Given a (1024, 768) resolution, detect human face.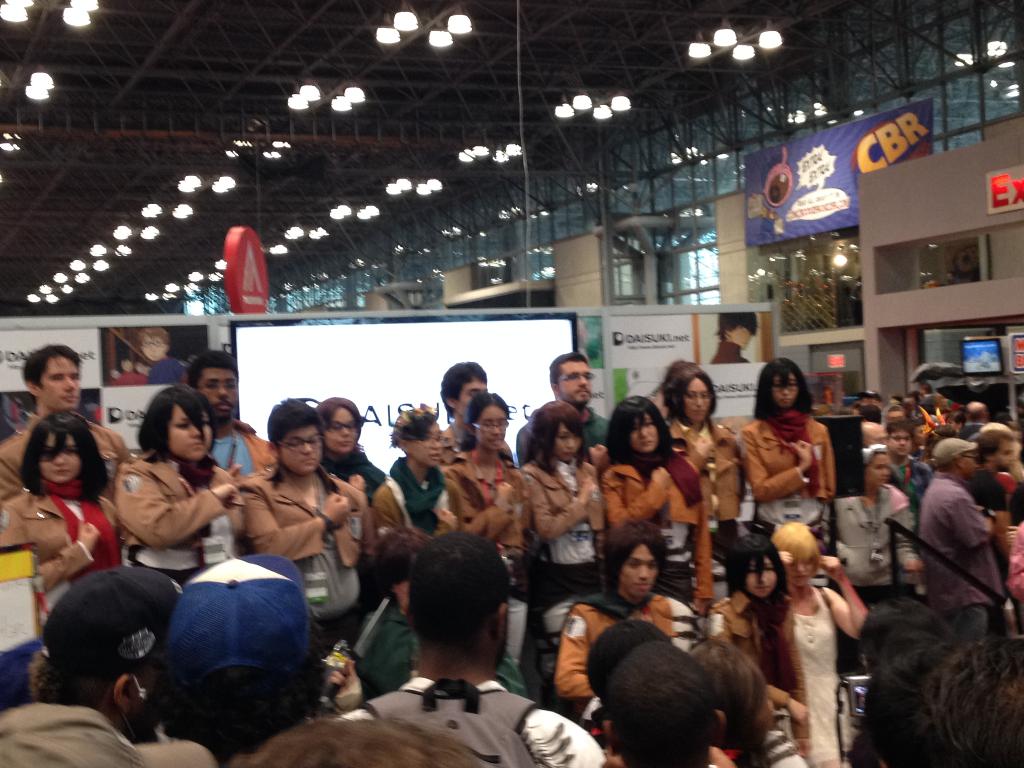
[left=40, top=352, right=80, bottom=407].
